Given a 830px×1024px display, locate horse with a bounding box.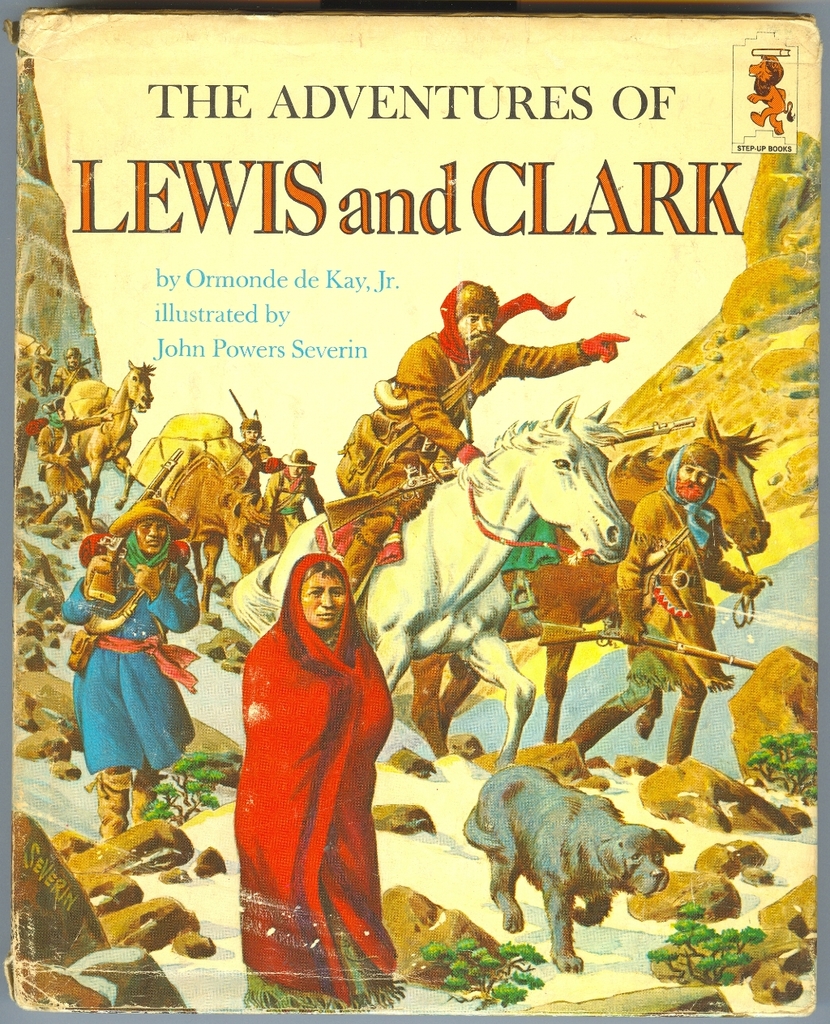
Located: 160,451,271,612.
